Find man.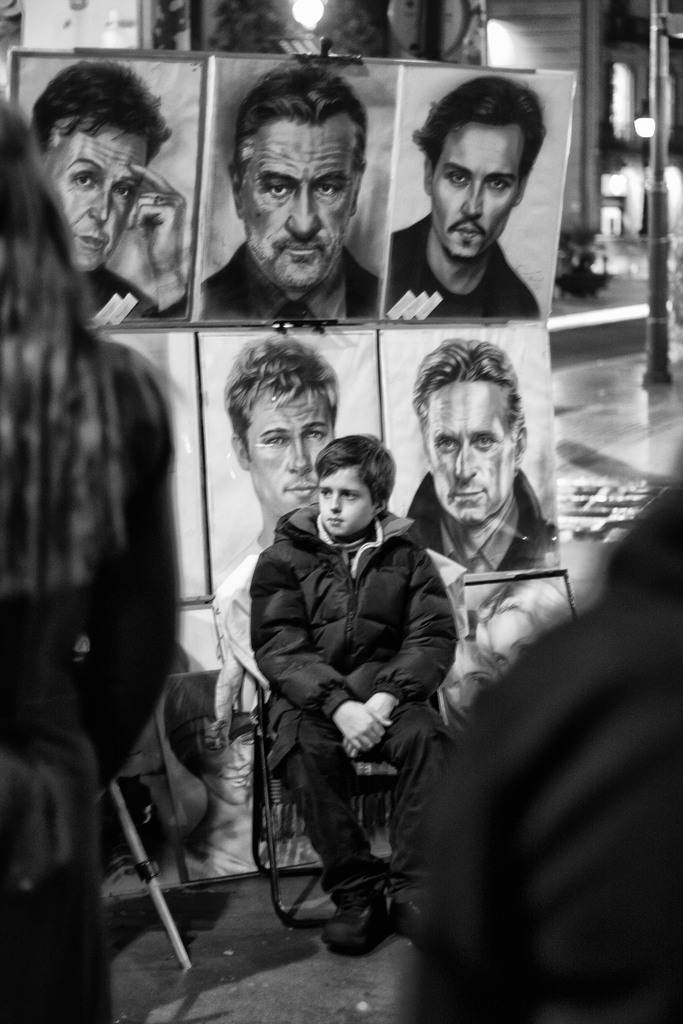
x1=188 y1=63 x2=384 y2=328.
